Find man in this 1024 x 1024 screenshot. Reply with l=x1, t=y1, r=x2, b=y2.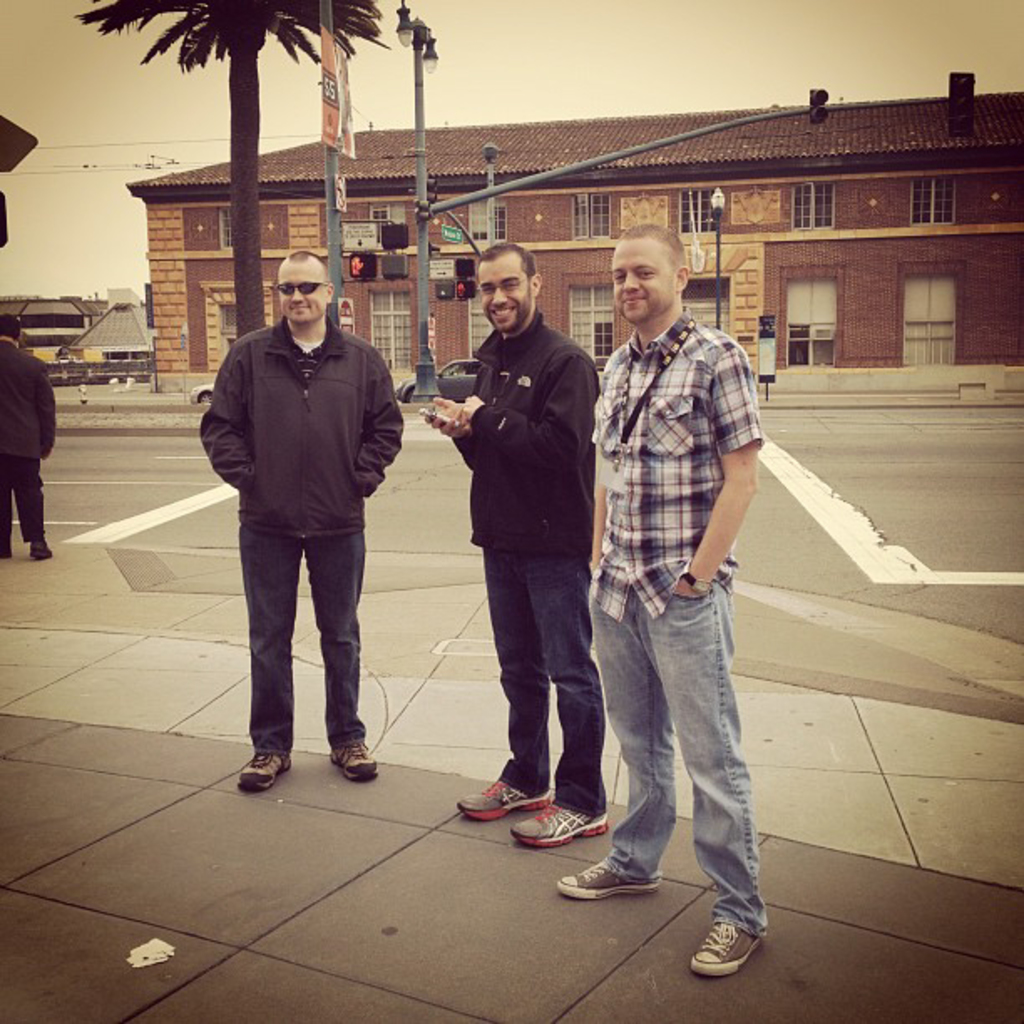
l=0, t=306, r=54, b=561.
